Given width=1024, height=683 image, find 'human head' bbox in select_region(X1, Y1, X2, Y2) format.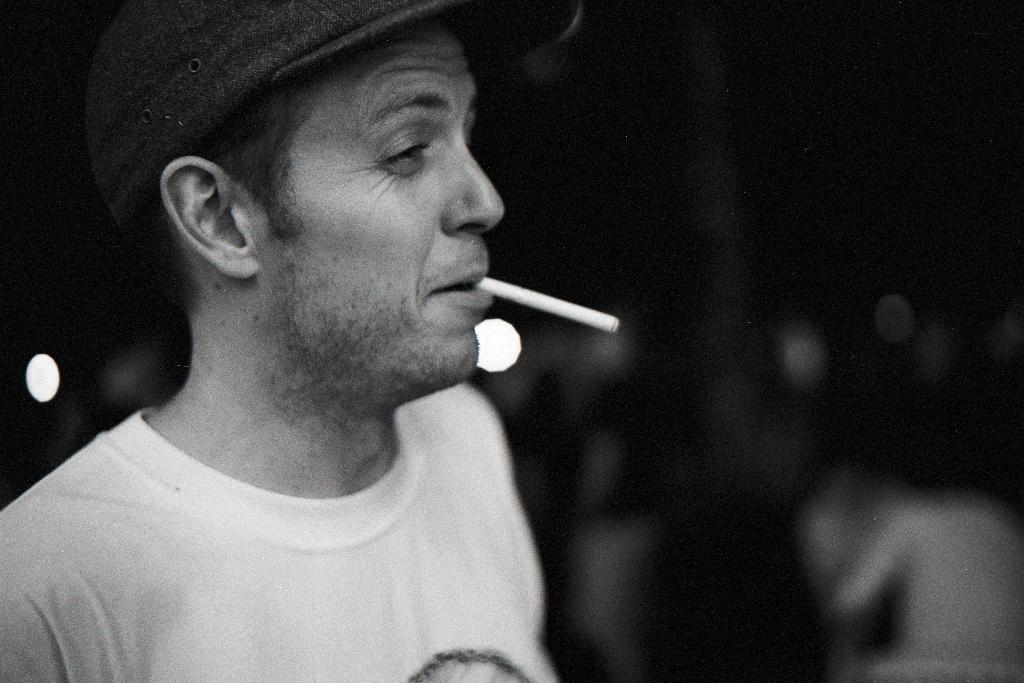
select_region(150, 5, 529, 404).
